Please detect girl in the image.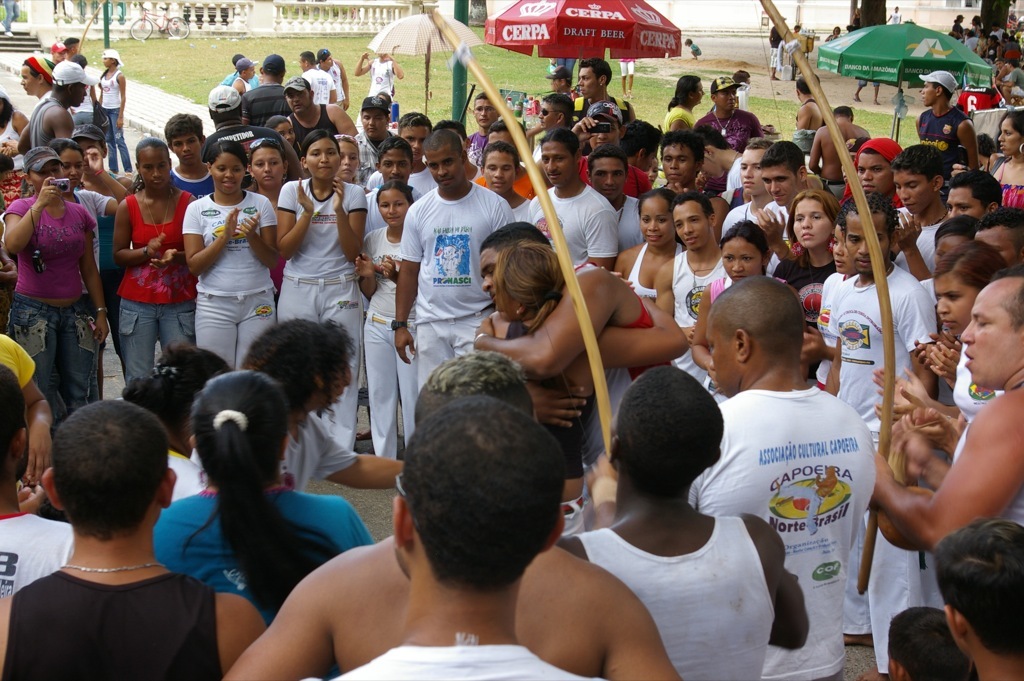
<region>151, 371, 370, 680</region>.
